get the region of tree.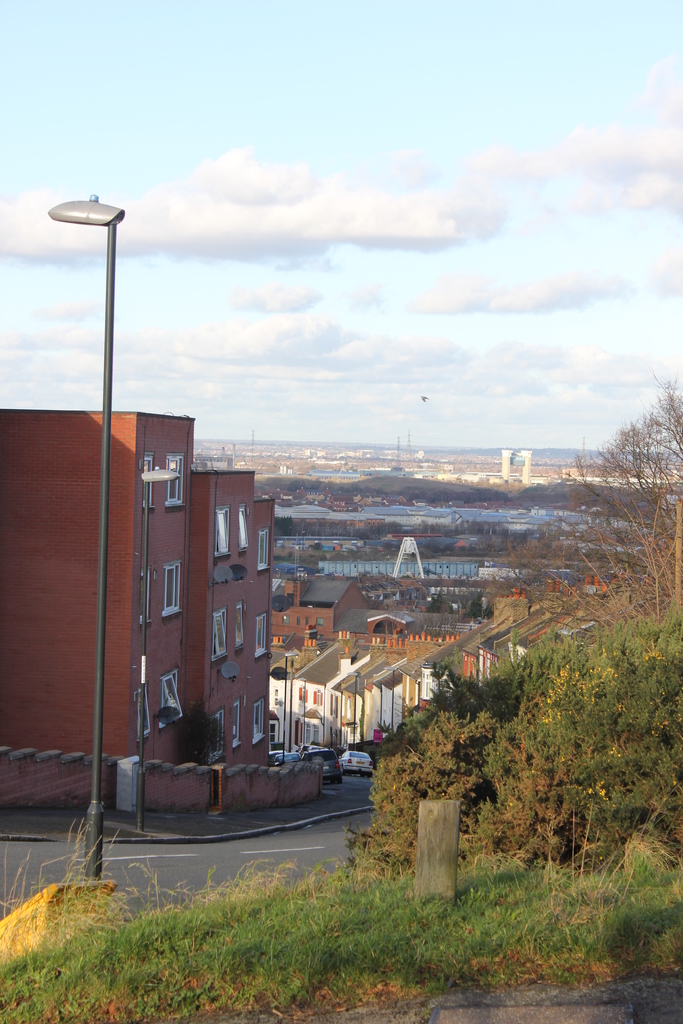
<region>487, 390, 682, 650</region>.
